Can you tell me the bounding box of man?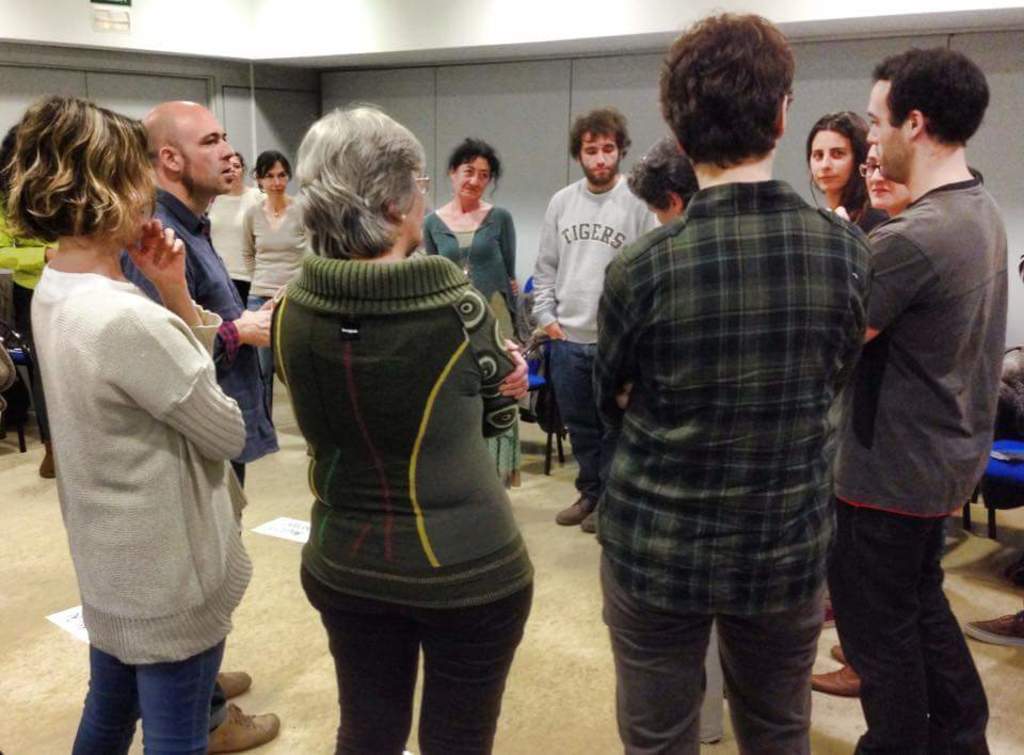
left=826, top=4, right=1014, bottom=750.
